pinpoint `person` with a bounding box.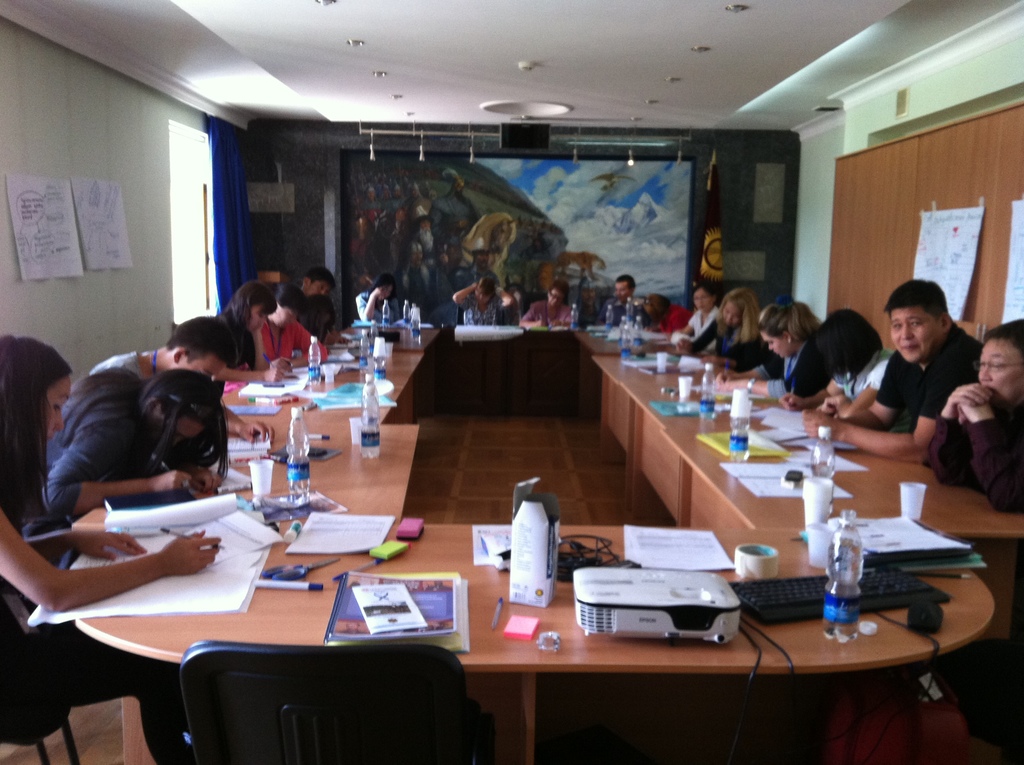
detection(454, 278, 512, 332).
